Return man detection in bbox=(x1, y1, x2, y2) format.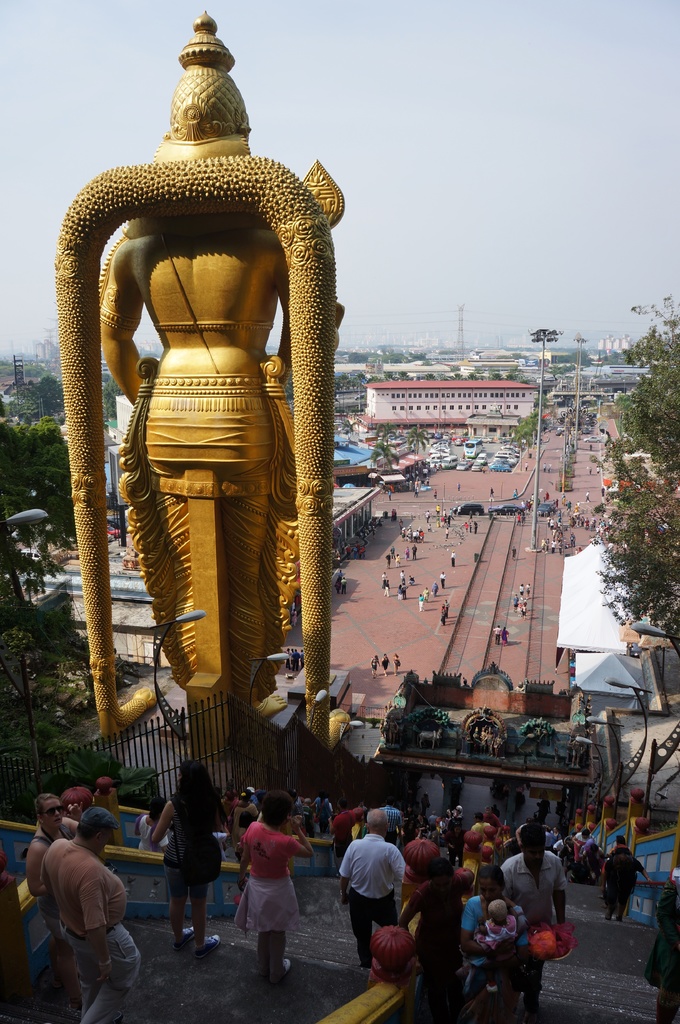
bbox=(420, 592, 425, 611).
